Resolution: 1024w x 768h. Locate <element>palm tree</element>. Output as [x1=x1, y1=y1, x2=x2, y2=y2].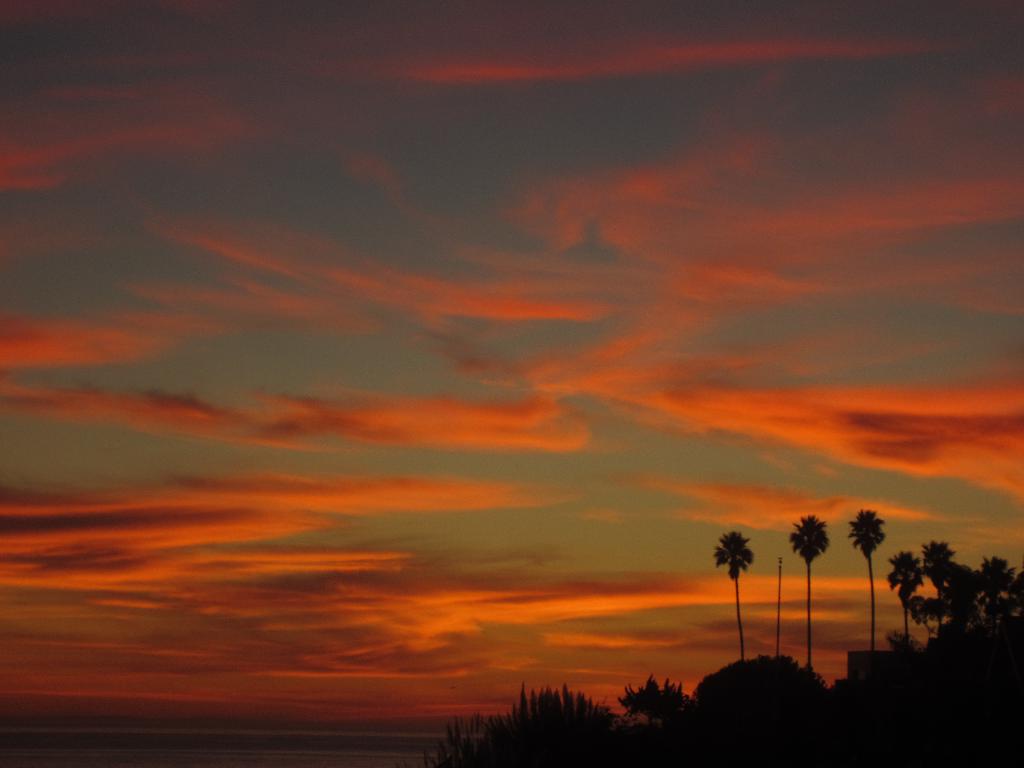
[x1=880, y1=552, x2=916, y2=673].
